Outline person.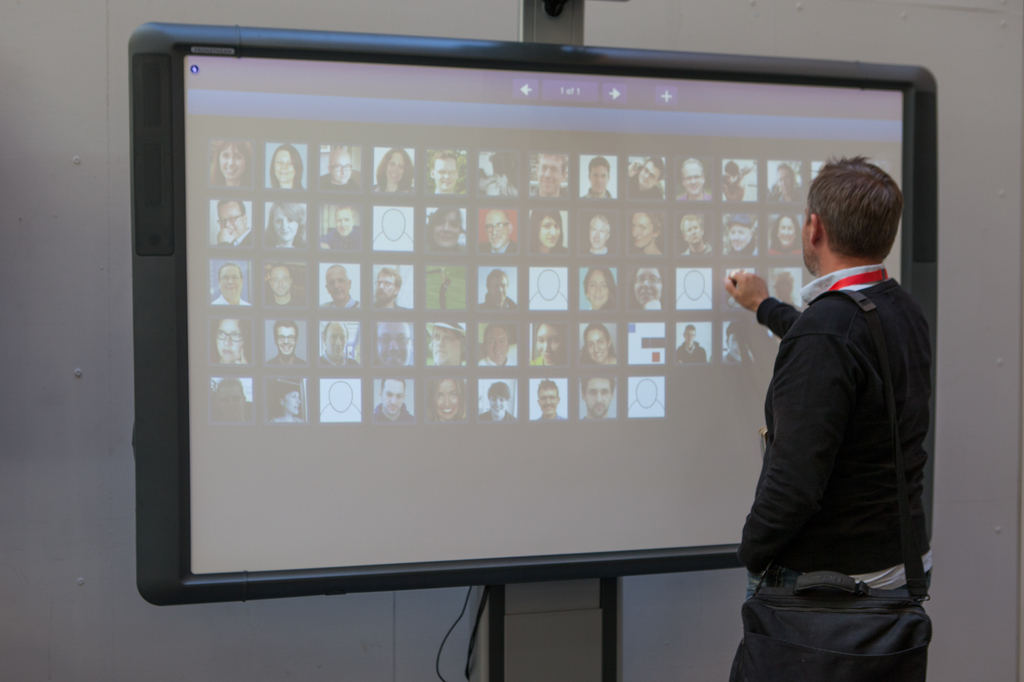
Outline: box(428, 203, 467, 246).
